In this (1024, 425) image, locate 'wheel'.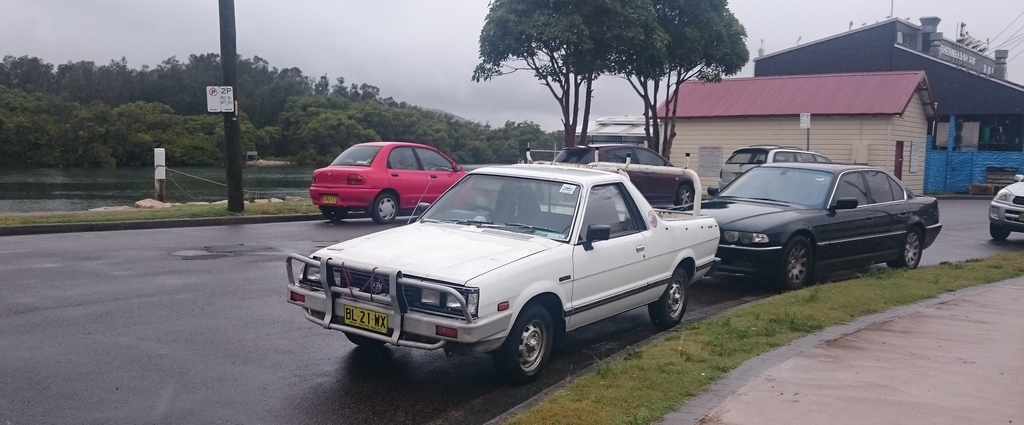
Bounding box: 366, 193, 394, 221.
